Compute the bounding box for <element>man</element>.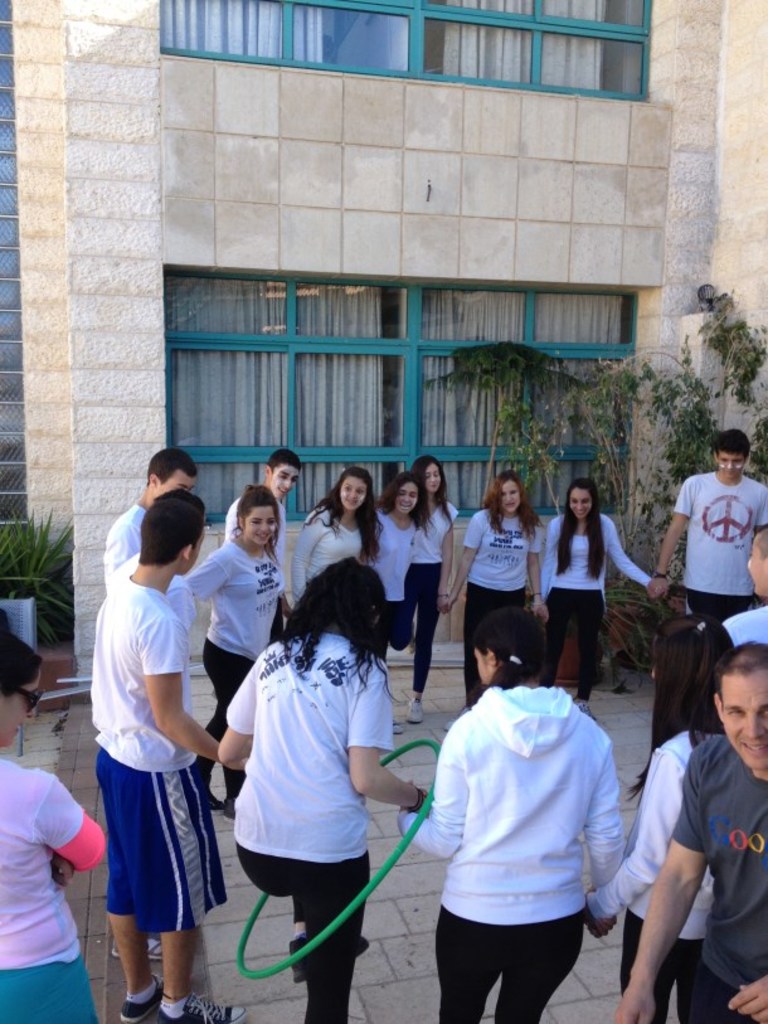
92, 494, 251, 1023.
